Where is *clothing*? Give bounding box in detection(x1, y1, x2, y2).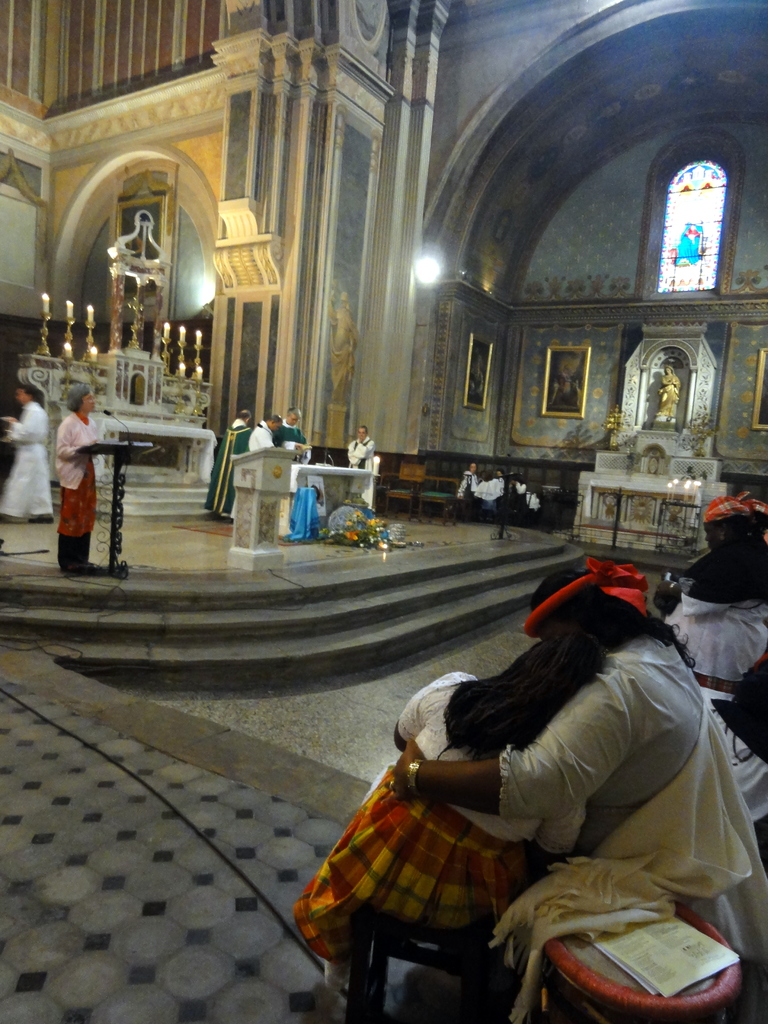
detection(509, 478, 543, 508).
